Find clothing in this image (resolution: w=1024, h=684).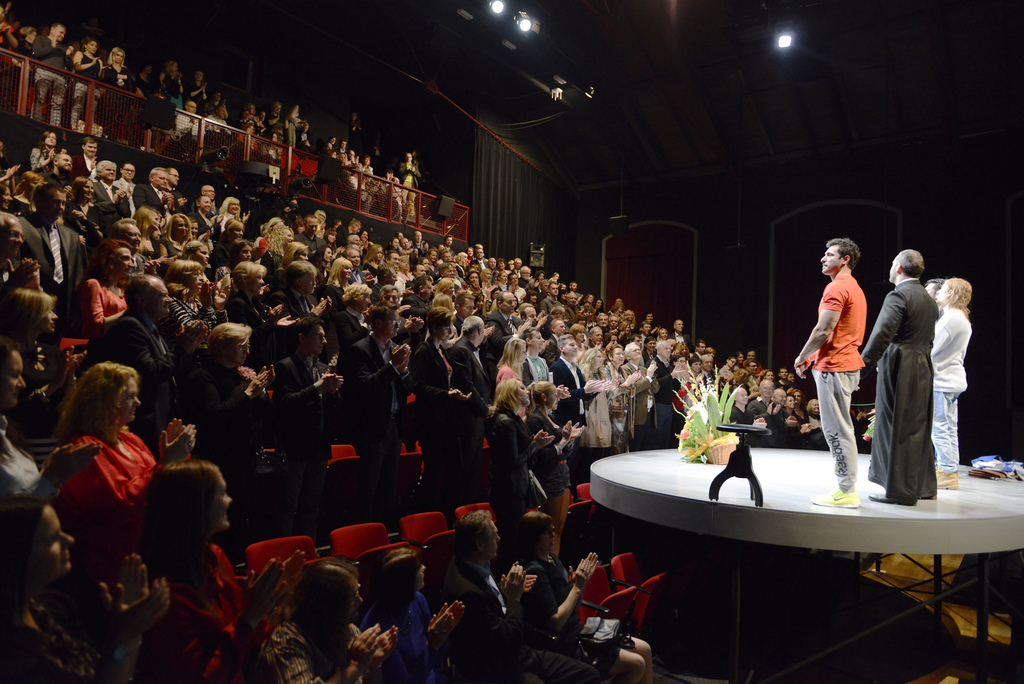
box(0, 264, 11, 341).
